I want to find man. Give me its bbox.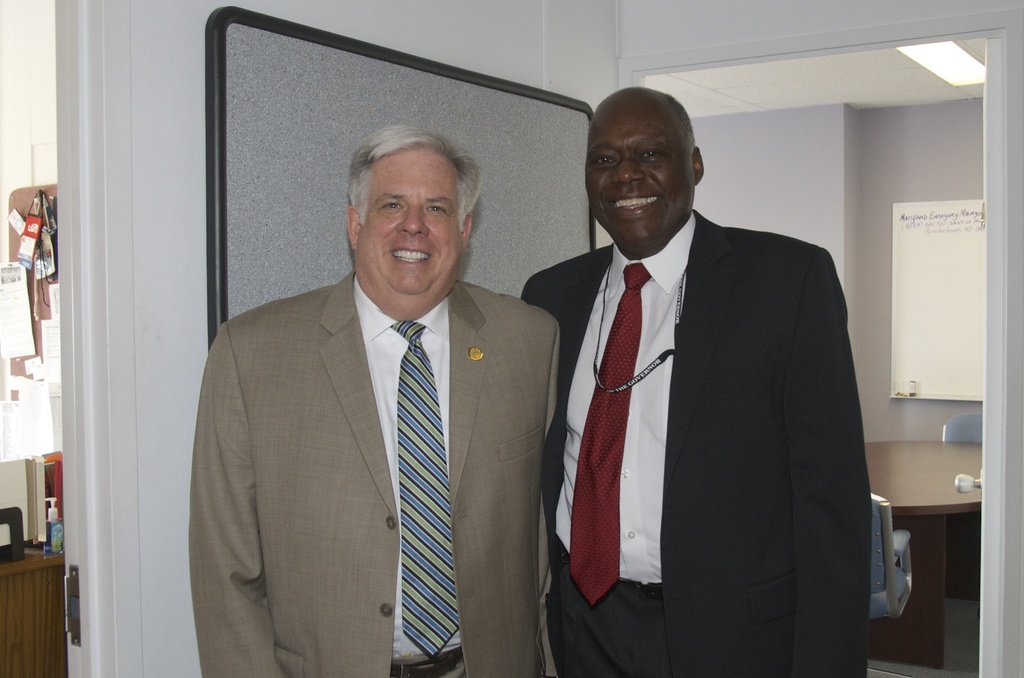
<bbox>187, 120, 561, 677</bbox>.
